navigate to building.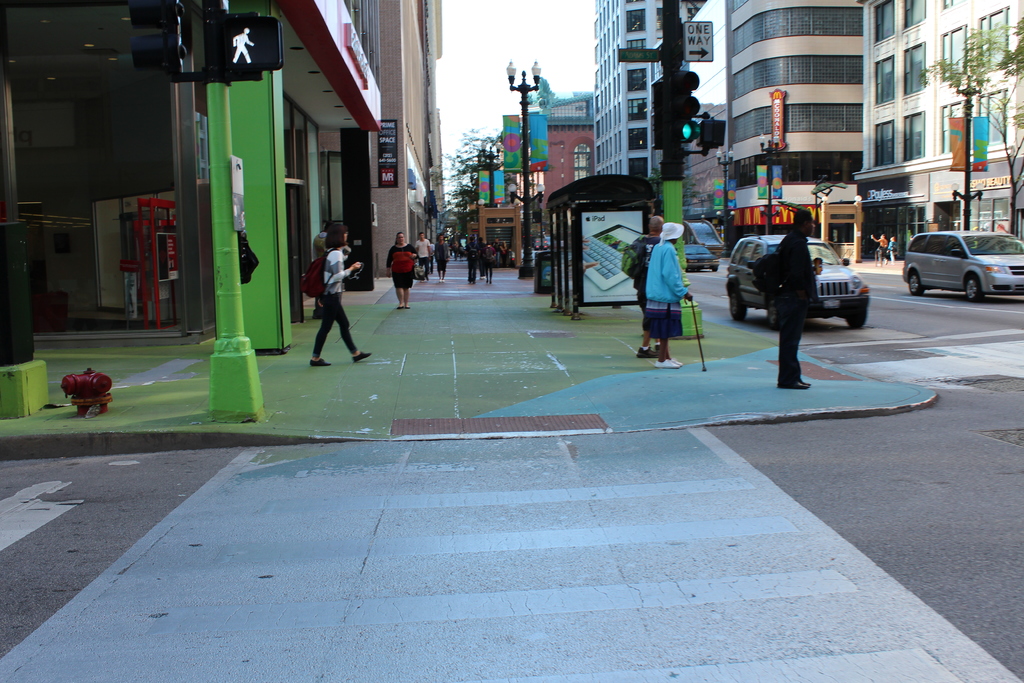
Navigation target: box(472, 2, 1023, 267).
